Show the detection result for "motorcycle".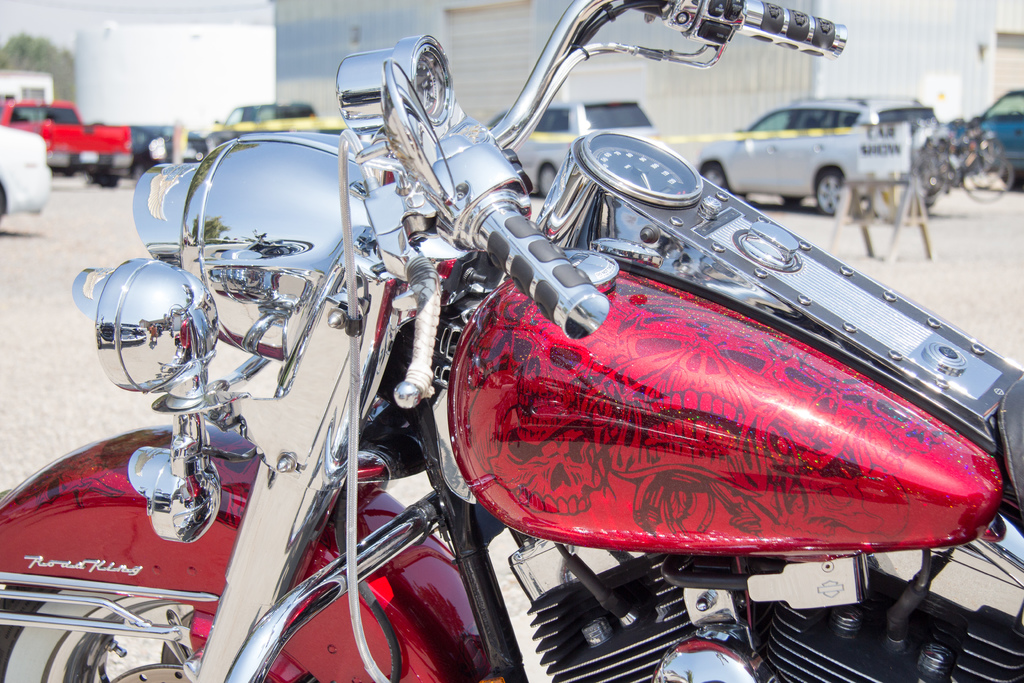
x1=0 y1=11 x2=1023 y2=682.
